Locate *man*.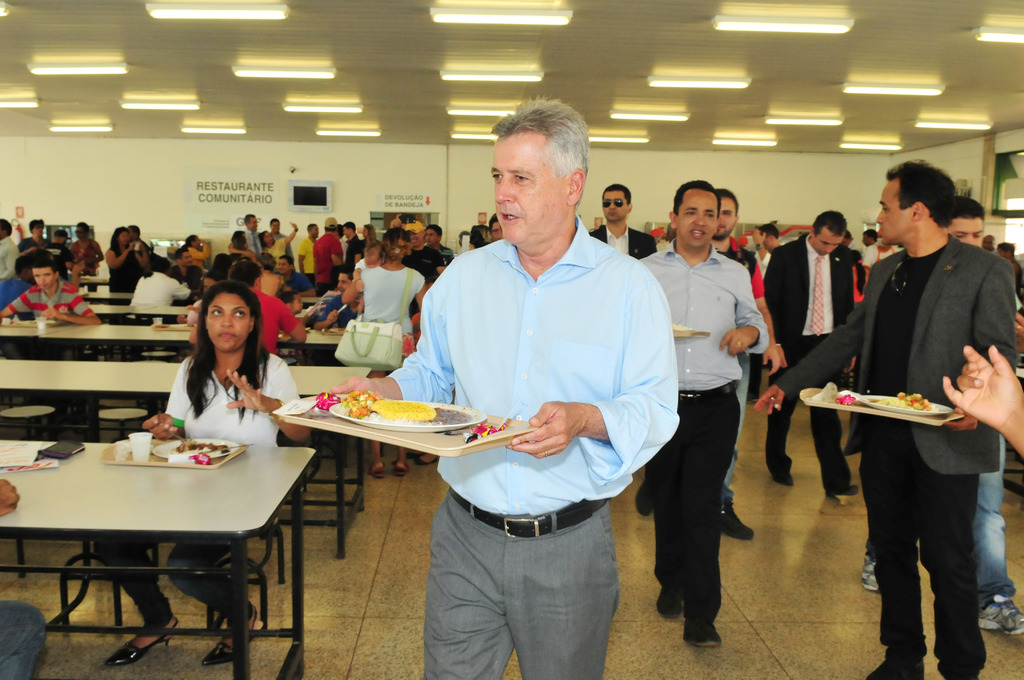
Bounding box: select_region(296, 219, 320, 271).
